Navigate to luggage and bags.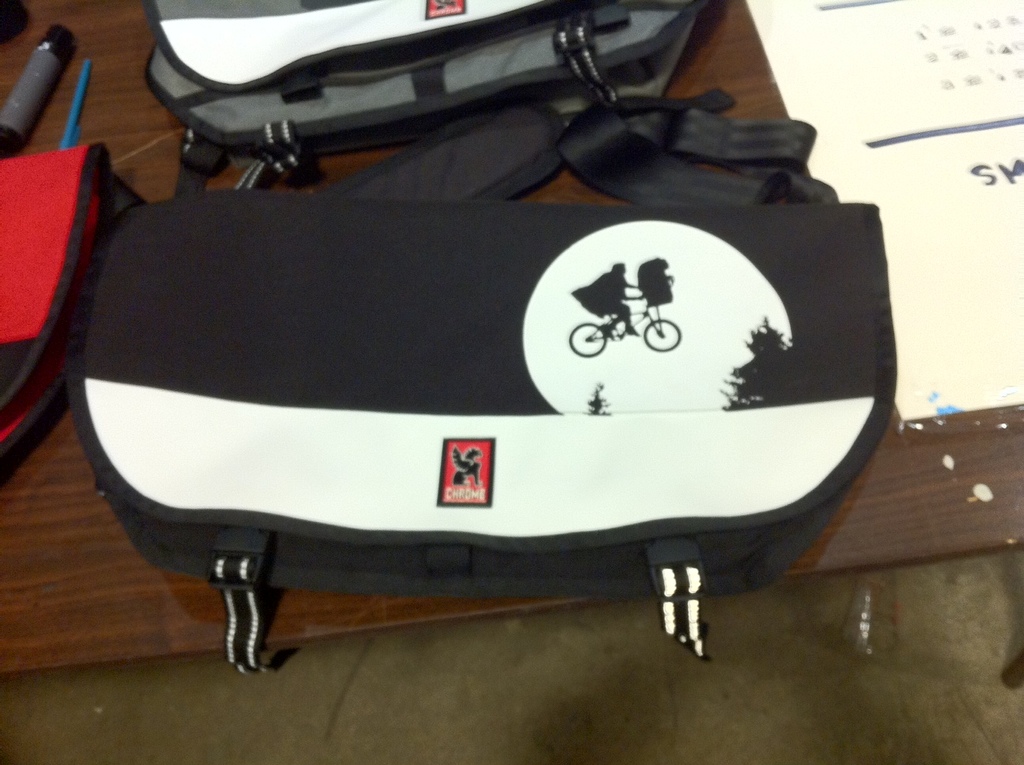
Navigation target: [0, 139, 145, 476].
